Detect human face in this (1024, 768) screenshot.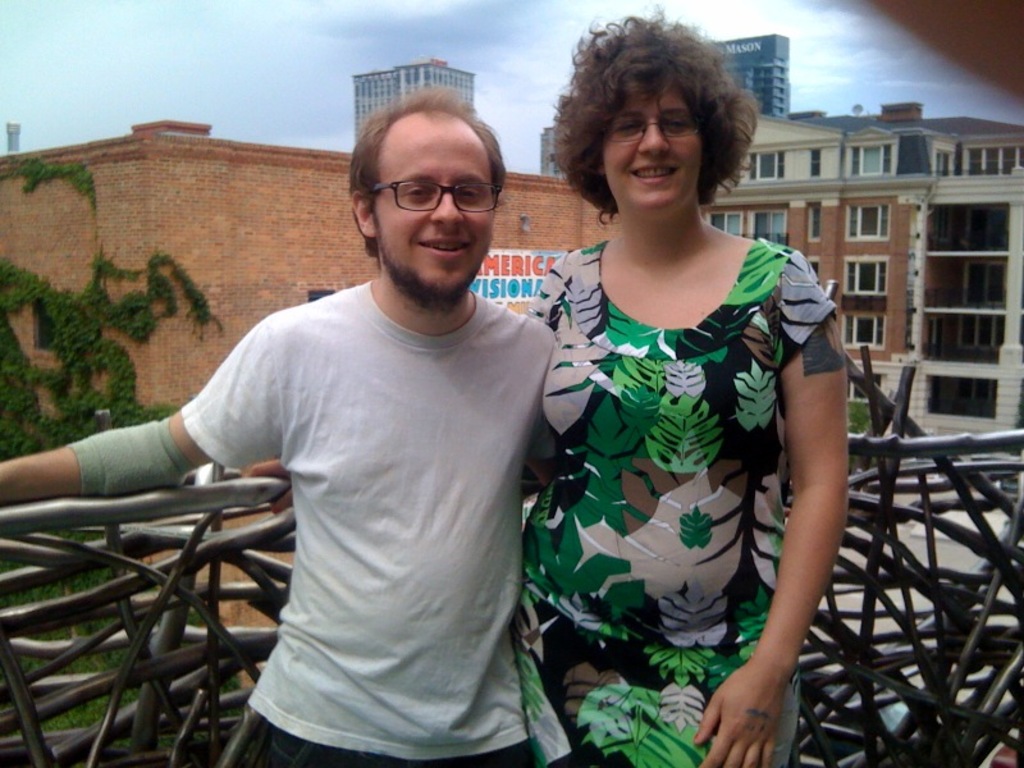
Detection: bbox=(371, 102, 497, 289).
